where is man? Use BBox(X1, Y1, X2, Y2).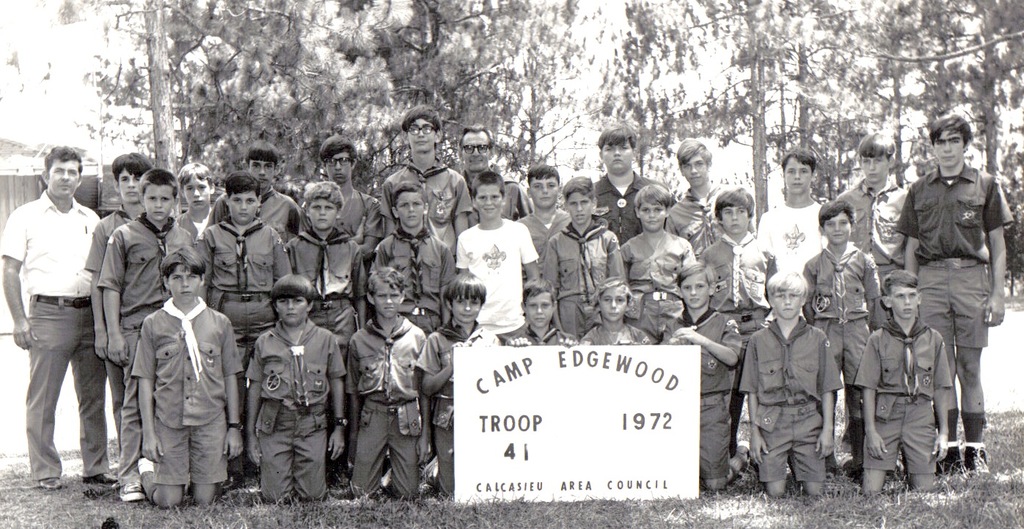
BBox(900, 114, 1007, 480).
